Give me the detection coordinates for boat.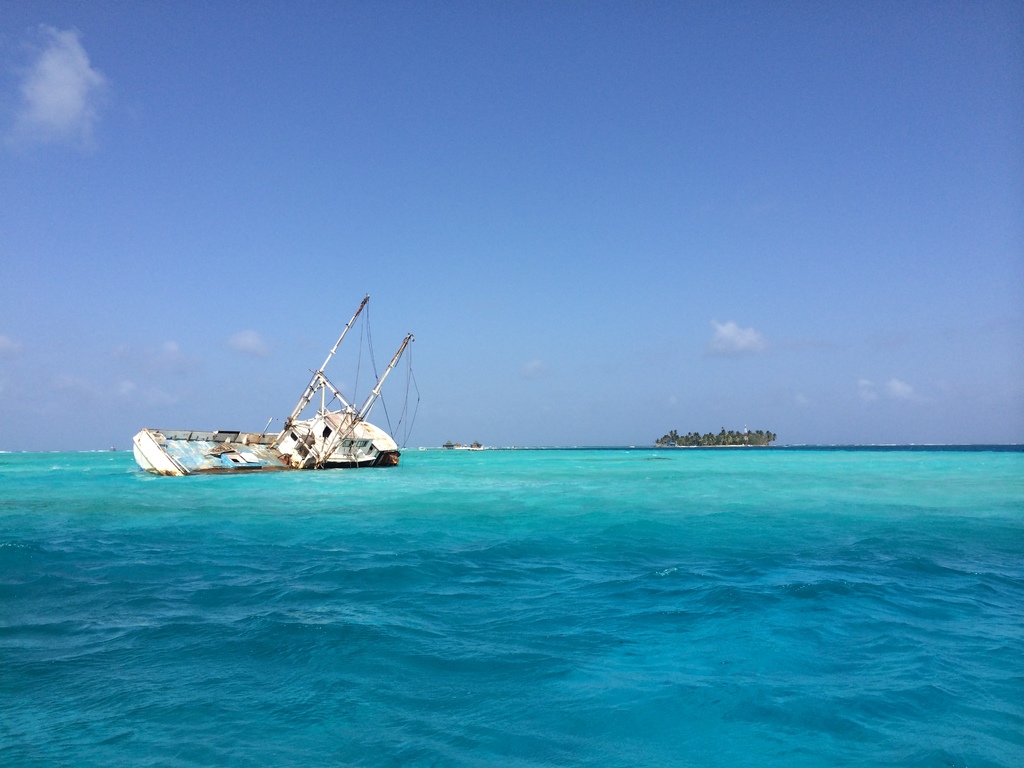
x1=129, y1=323, x2=435, y2=497.
